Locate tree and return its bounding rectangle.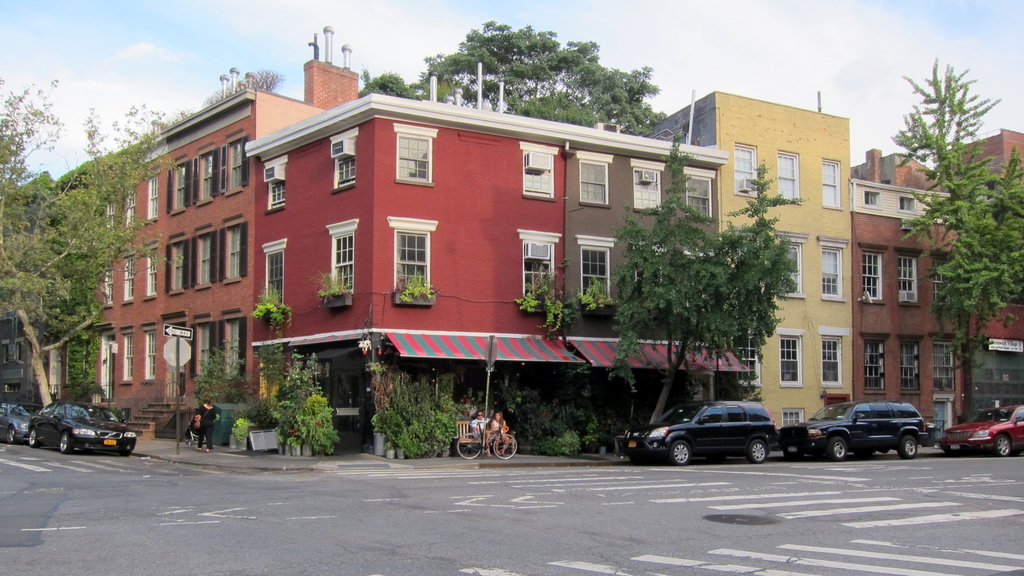
(415, 17, 663, 136).
